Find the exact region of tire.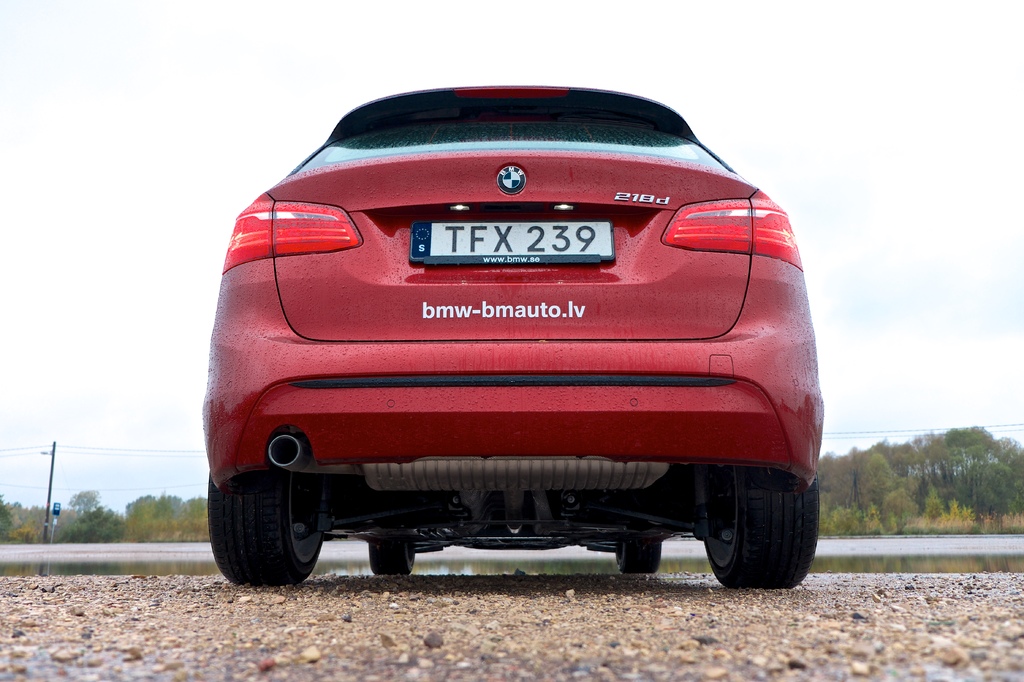
Exact region: 613:534:664:572.
